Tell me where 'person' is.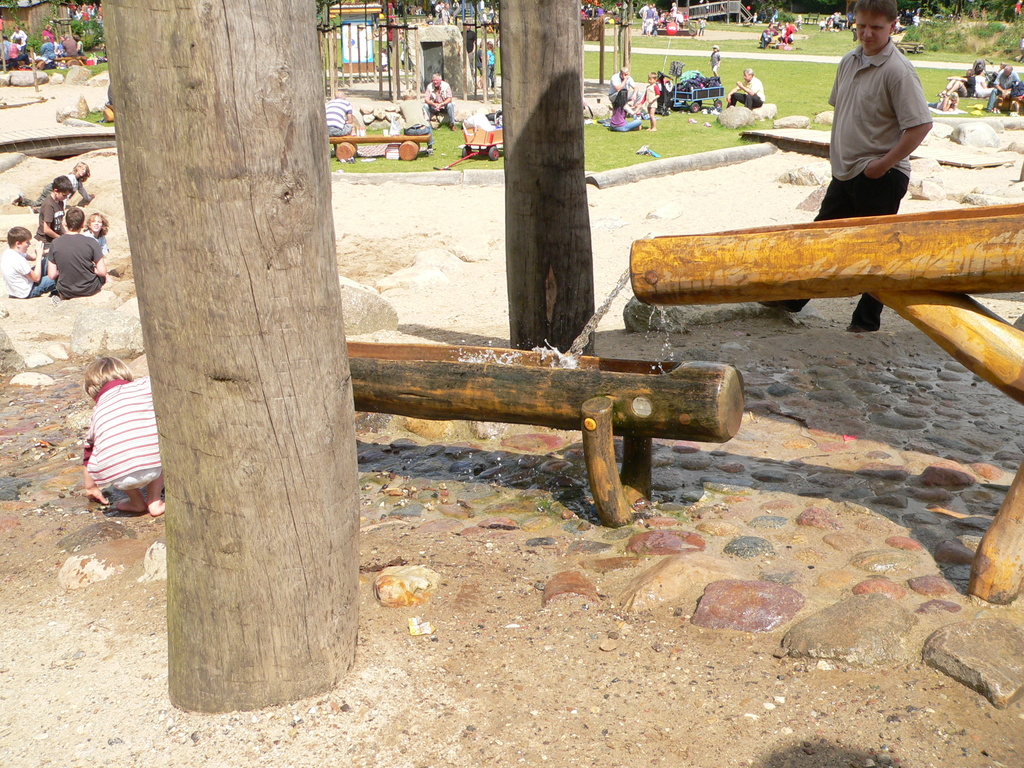
'person' is at pyautogui.locateOnScreen(0, 225, 56, 300).
